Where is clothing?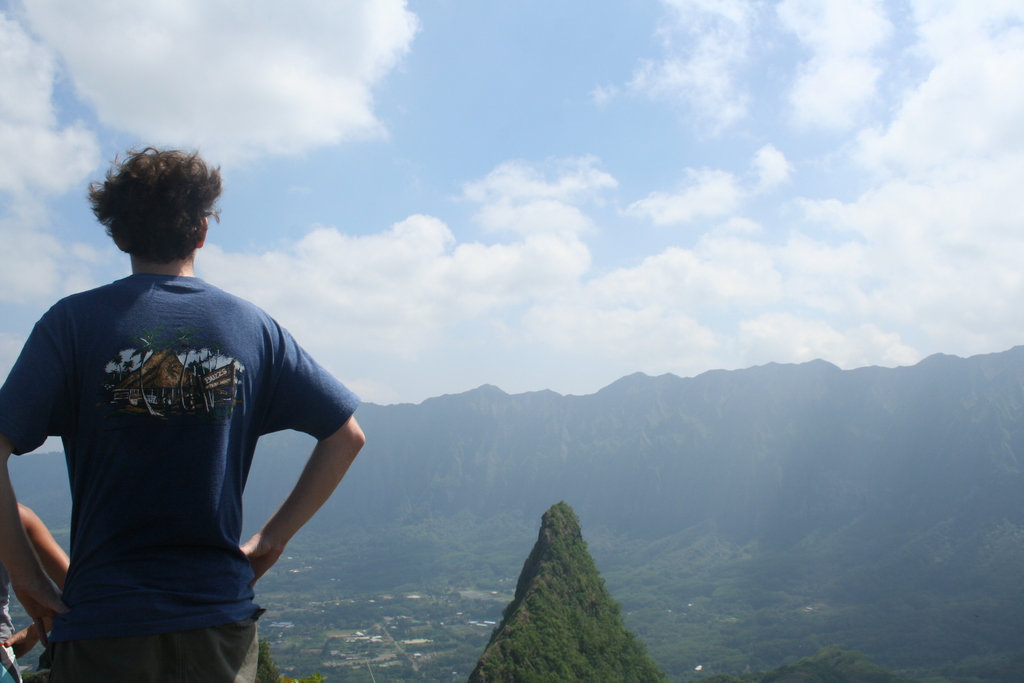
6, 235, 344, 638.
